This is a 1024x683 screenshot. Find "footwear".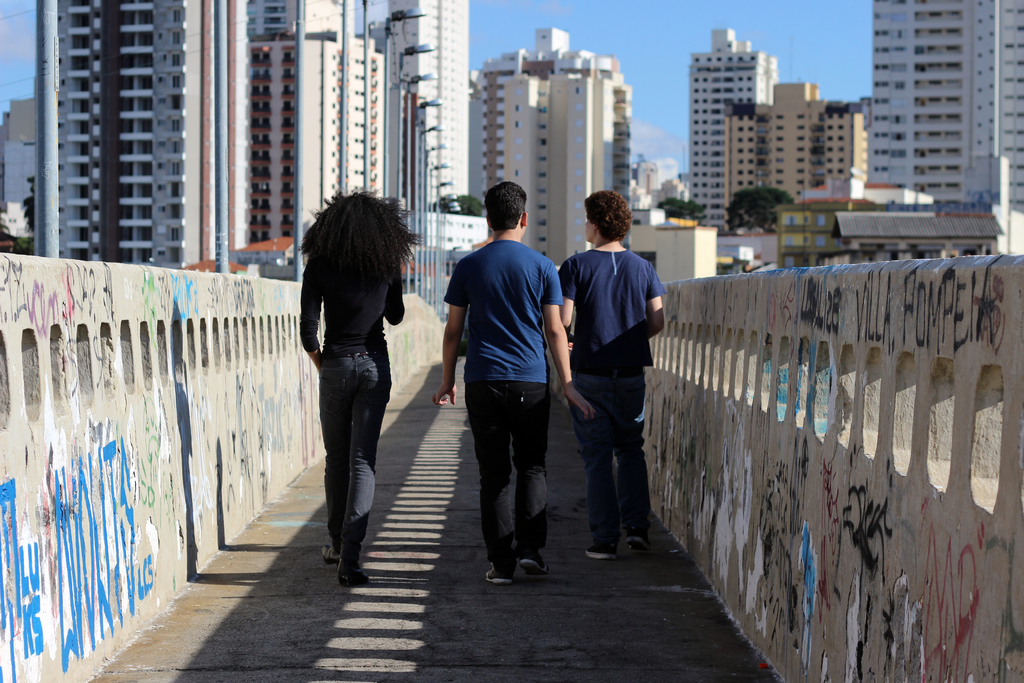
Bounding box: 588:540:619:559.
